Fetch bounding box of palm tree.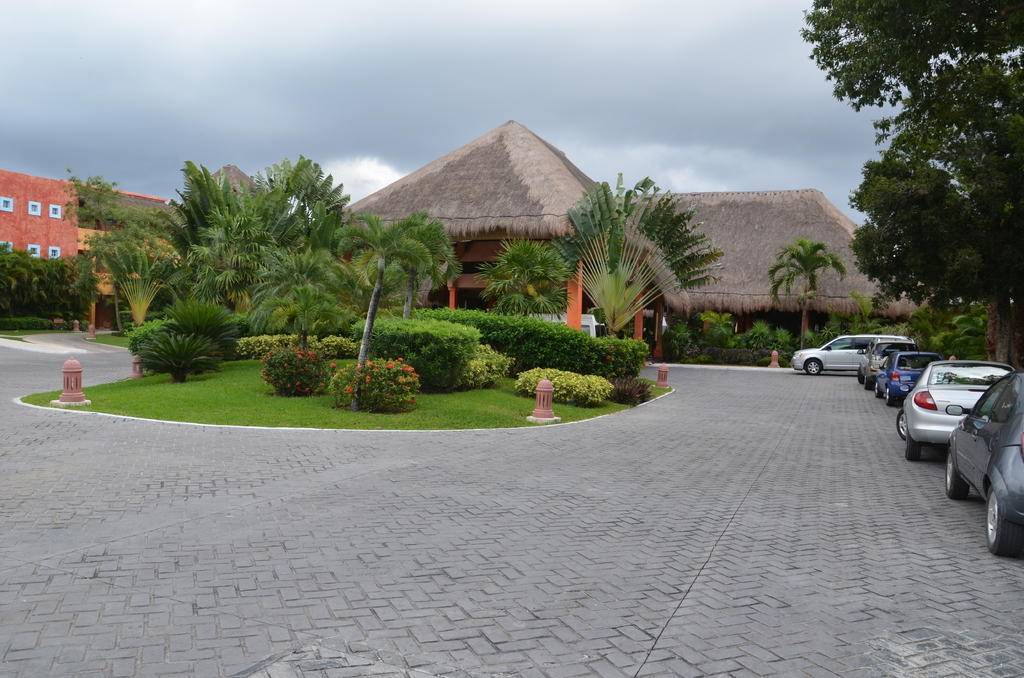
Bbox: 152 165 362 362.
